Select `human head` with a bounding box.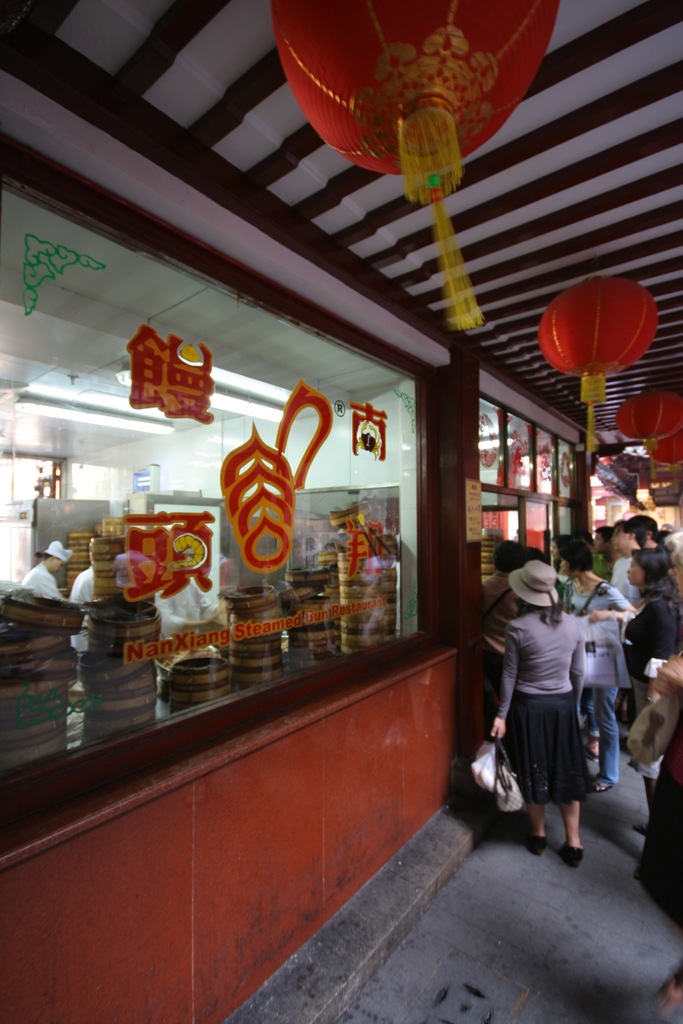
<bbox>509, 557, 562, 623</bbox>.
